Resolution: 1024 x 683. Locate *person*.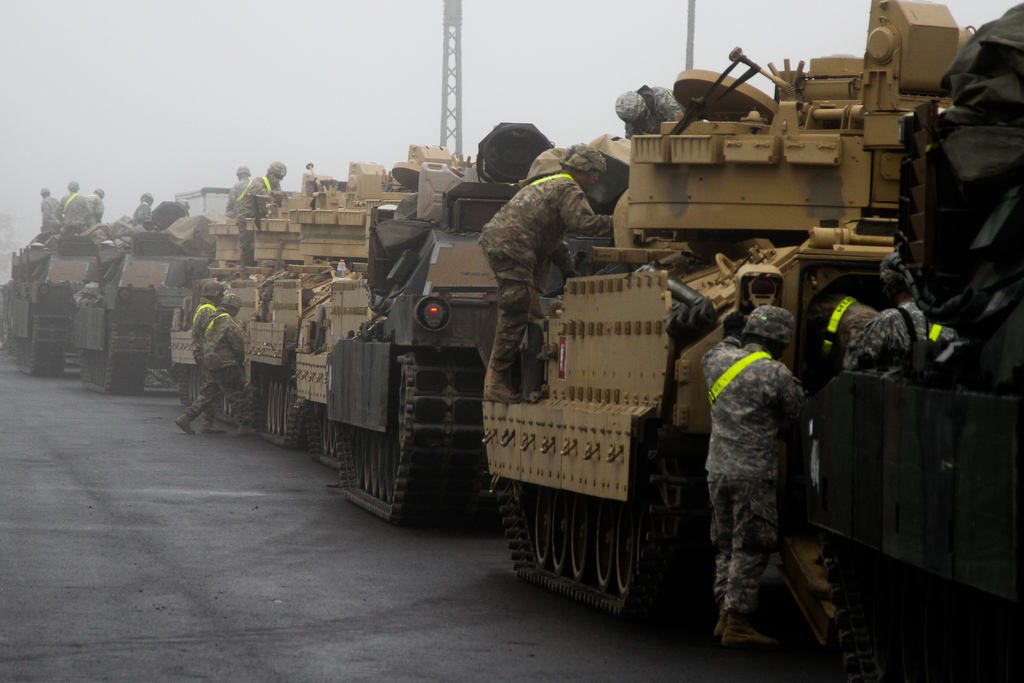
30, 186, 61, 245.
